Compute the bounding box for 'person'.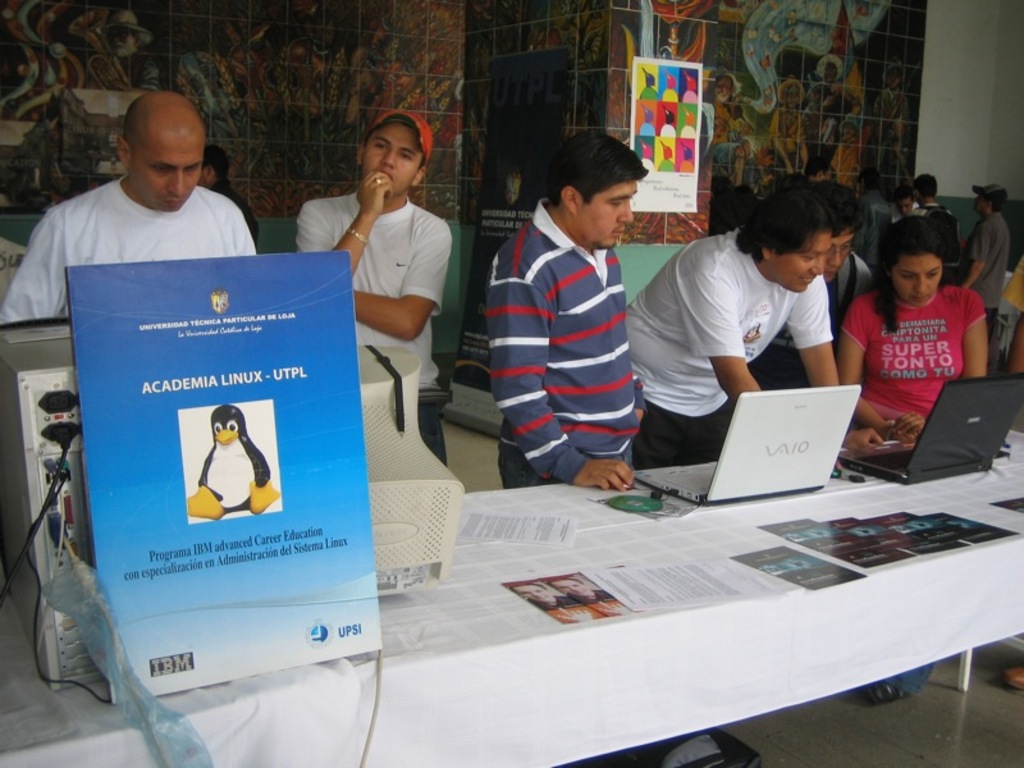
bbox(623, 169, 842, 474).
